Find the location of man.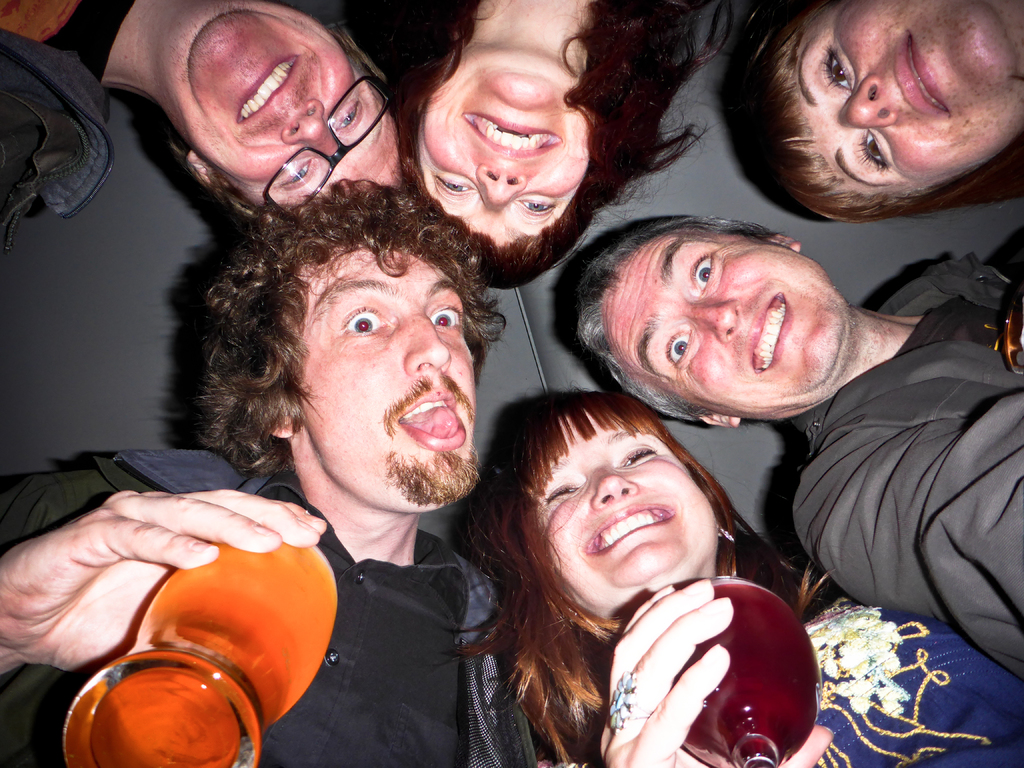
Location: x1=0 y1=0 x2=370 y2=205.
